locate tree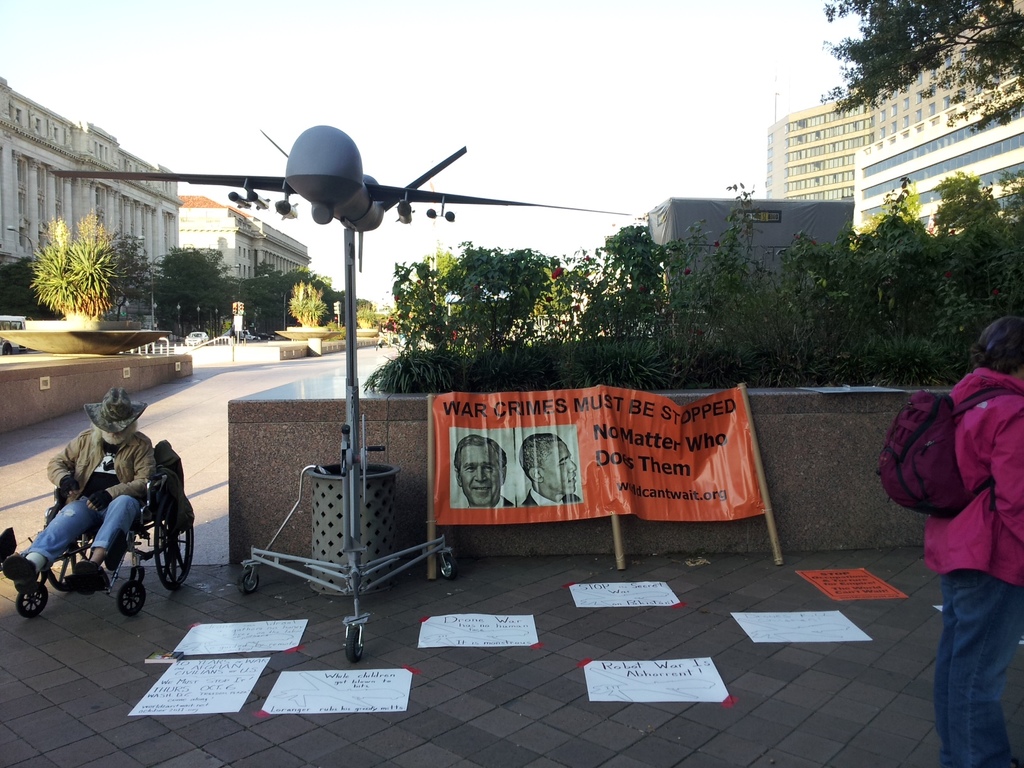
left=367, top=227, right=555, bottom=390
